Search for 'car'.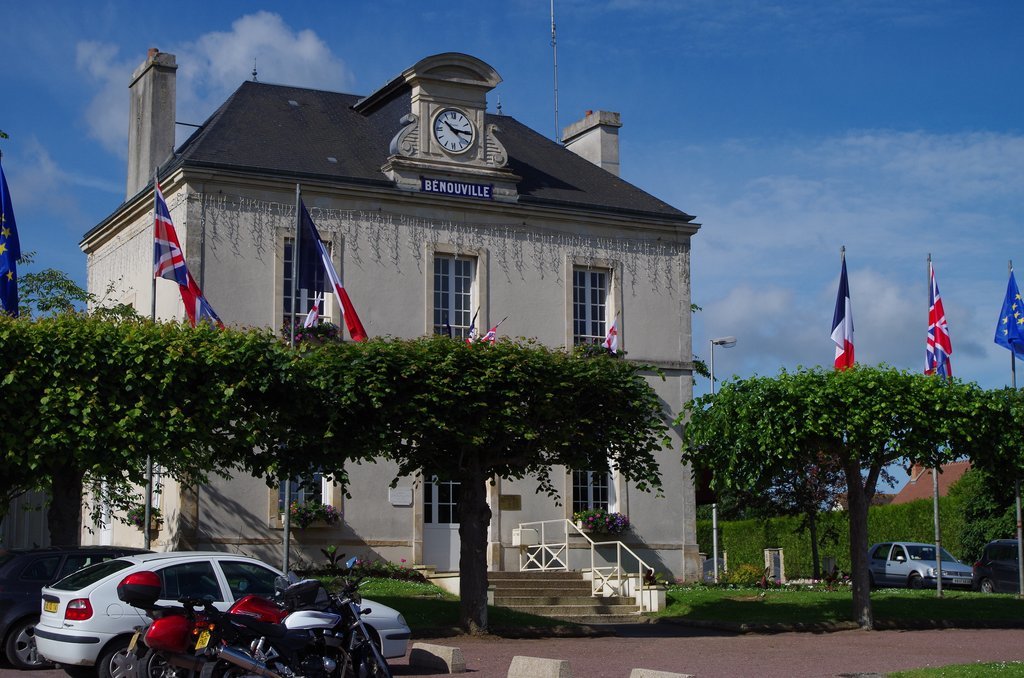
Found at pyautogui.locateOnScreen(28, 551, 411, 677).
